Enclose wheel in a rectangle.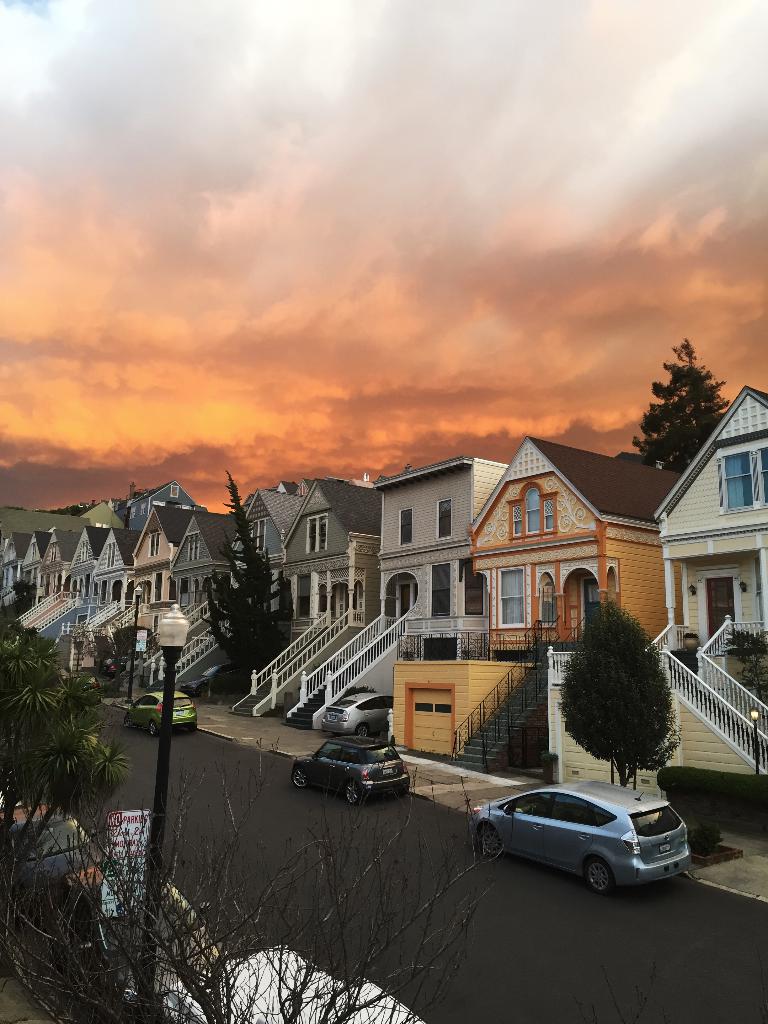
396/785/410/796.
